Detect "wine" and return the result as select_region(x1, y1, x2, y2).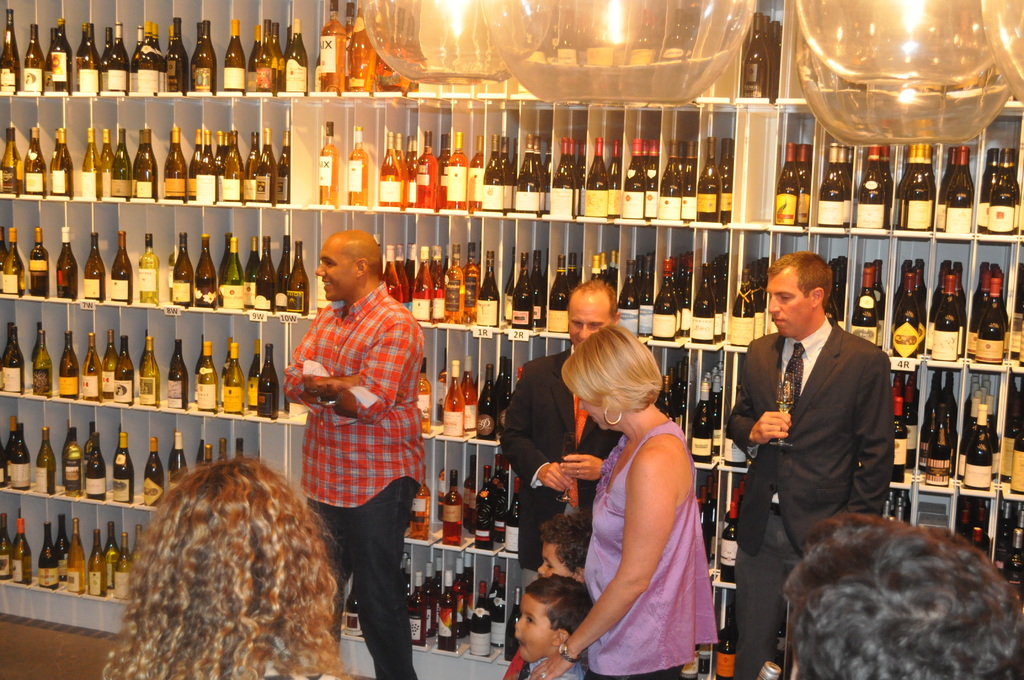
select_region(150, 24, 163, 90).
